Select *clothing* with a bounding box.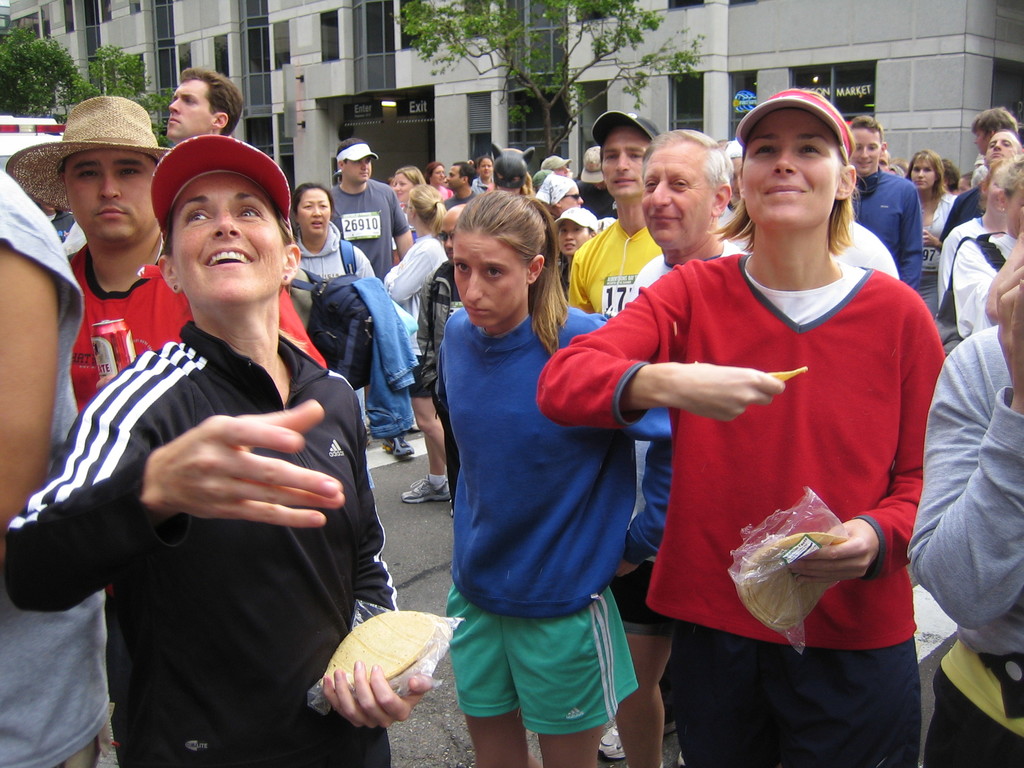
region(294, 228, 388, 311).
